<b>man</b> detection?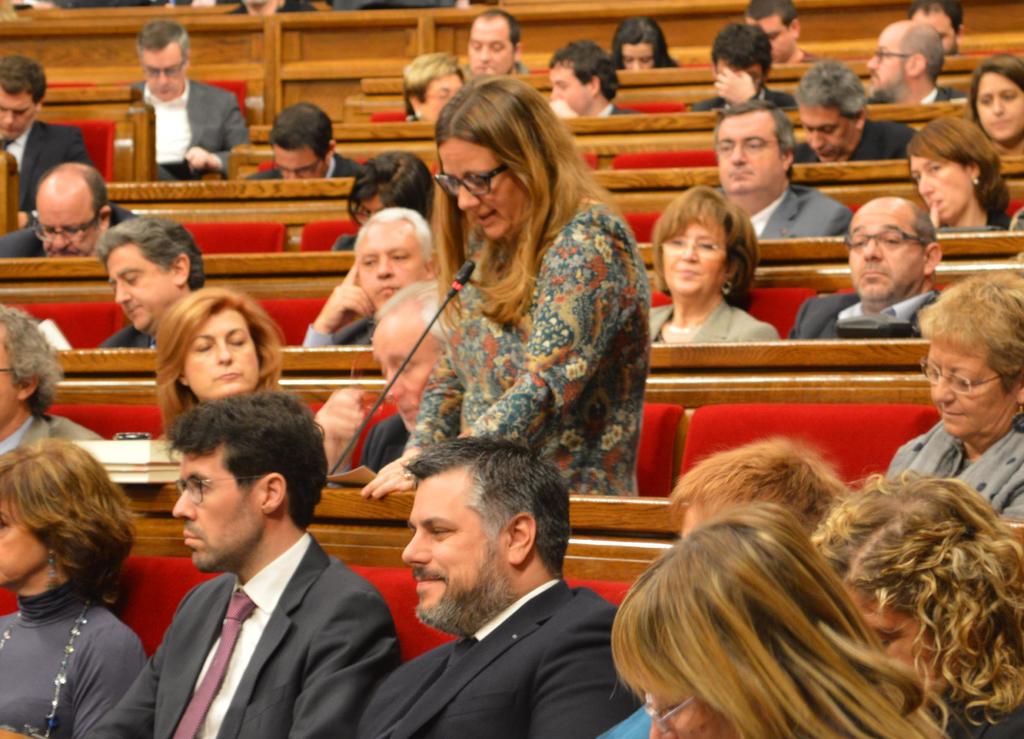
<box>129,17,248,182</box>
